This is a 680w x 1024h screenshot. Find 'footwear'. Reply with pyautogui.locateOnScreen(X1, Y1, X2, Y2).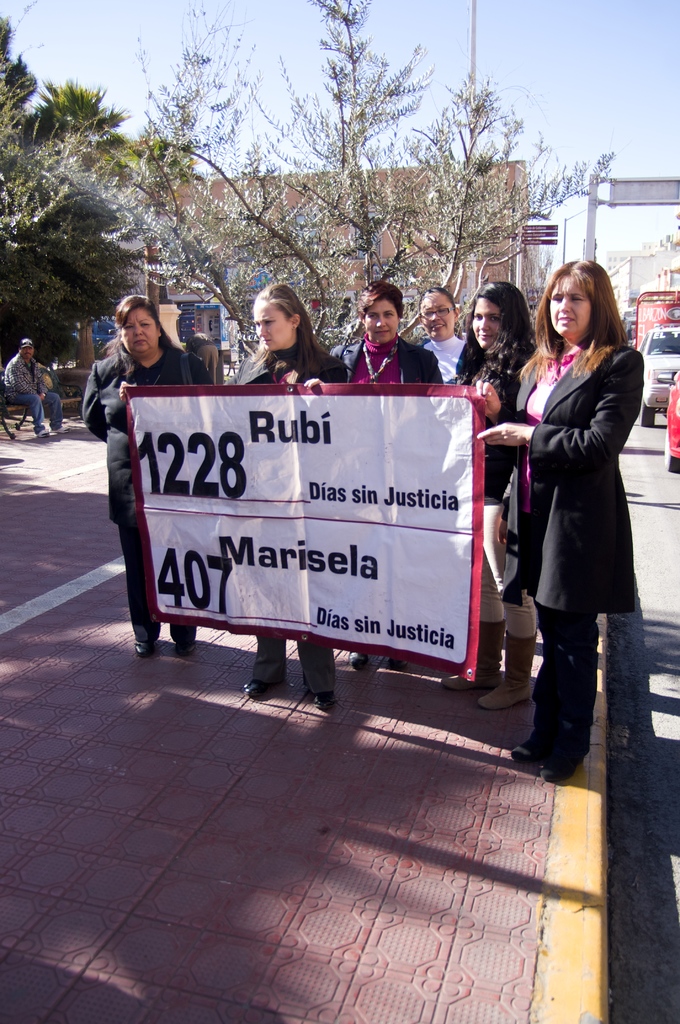
pyautogui.locateOnScreen(306, 685, 336, 710).
